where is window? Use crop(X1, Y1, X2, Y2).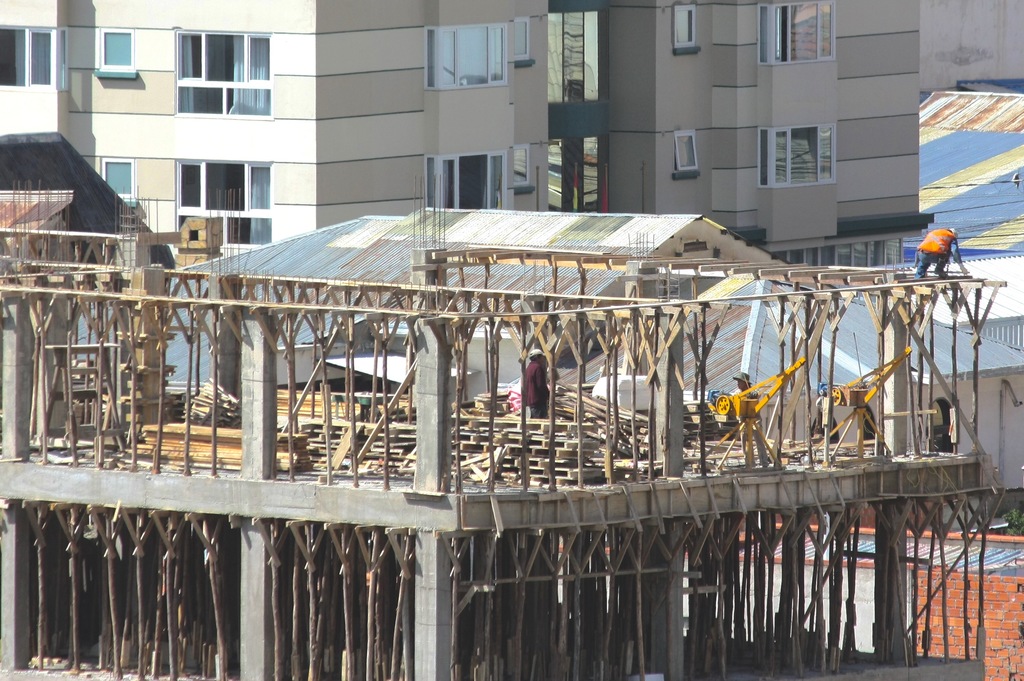
crop(754, 0, 840, 67).
